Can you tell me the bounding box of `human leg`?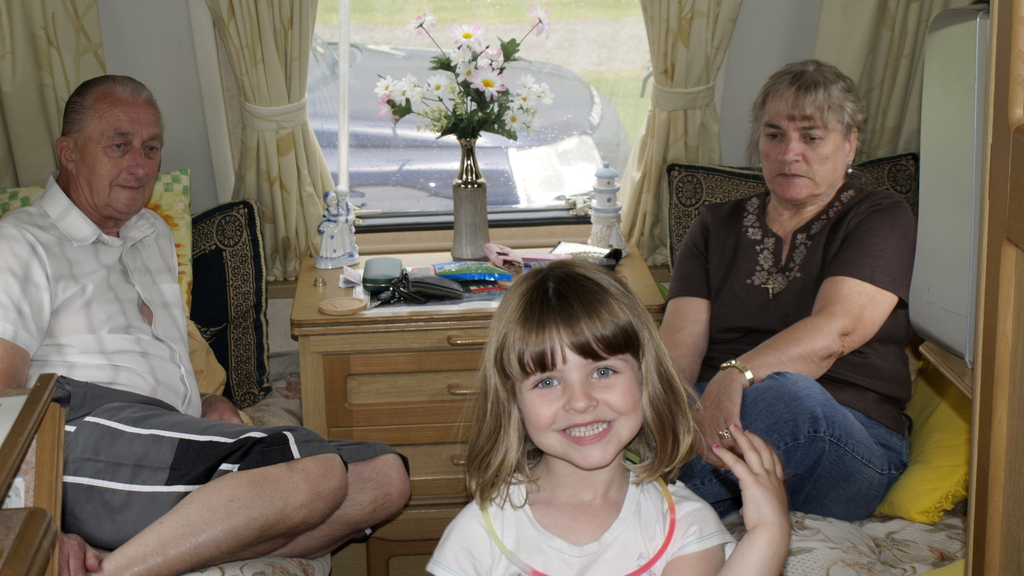
x1=44, y1=421, x2=411, y2=575.
